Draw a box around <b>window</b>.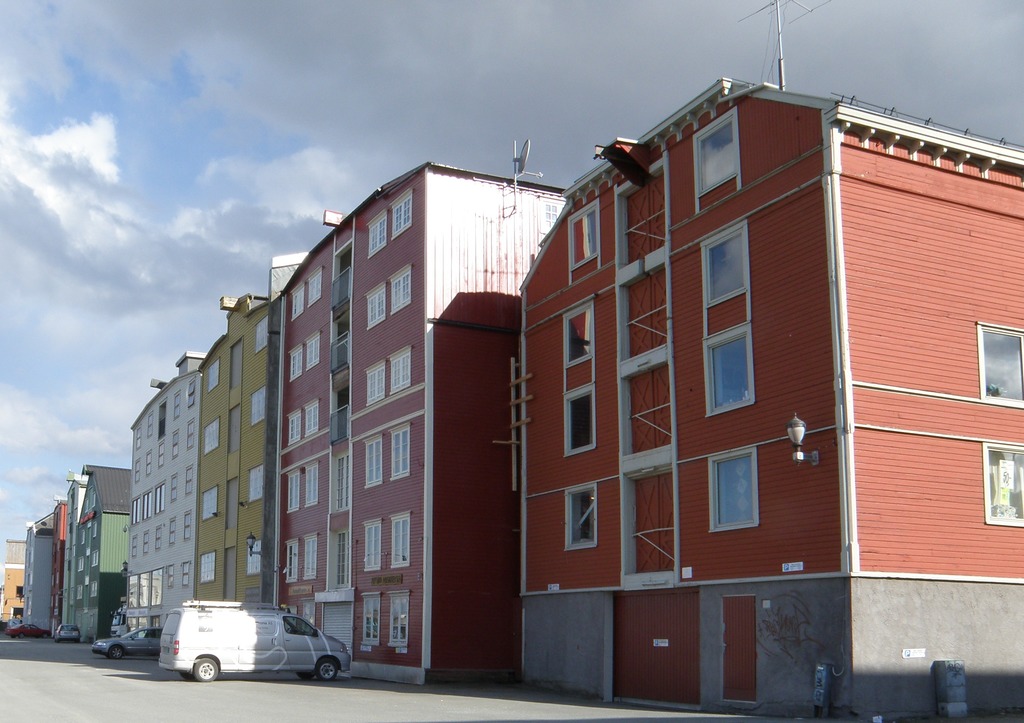
region(131, 533, 138, 559).
